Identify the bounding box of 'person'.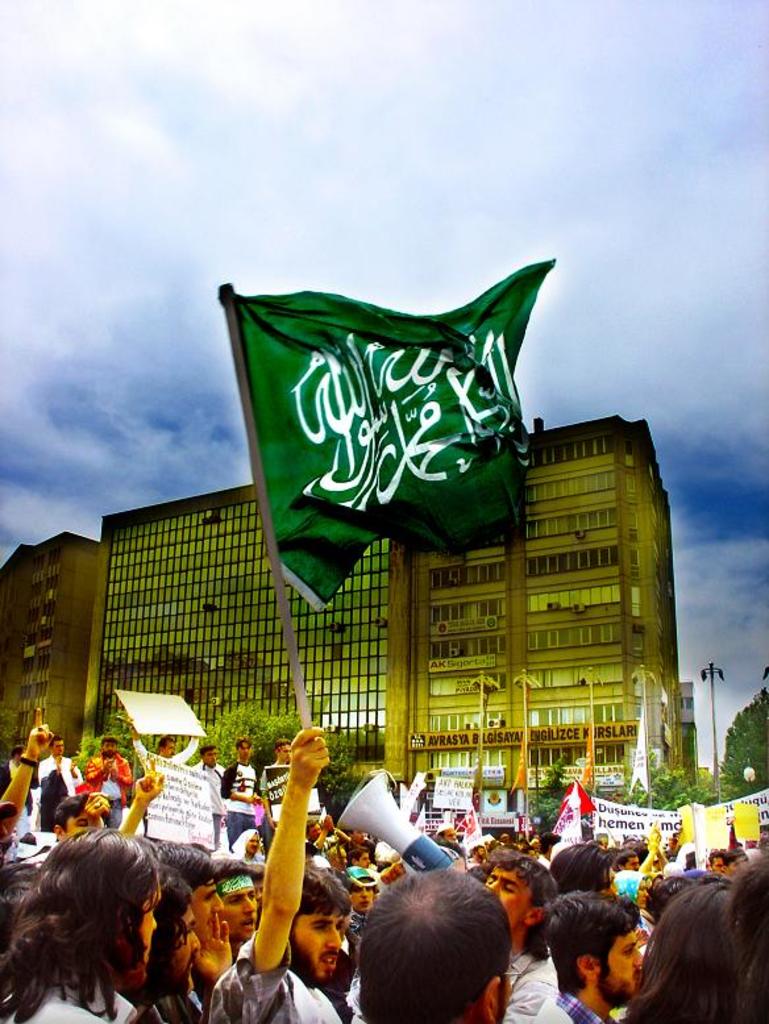
[83, 740, 126, 827].
